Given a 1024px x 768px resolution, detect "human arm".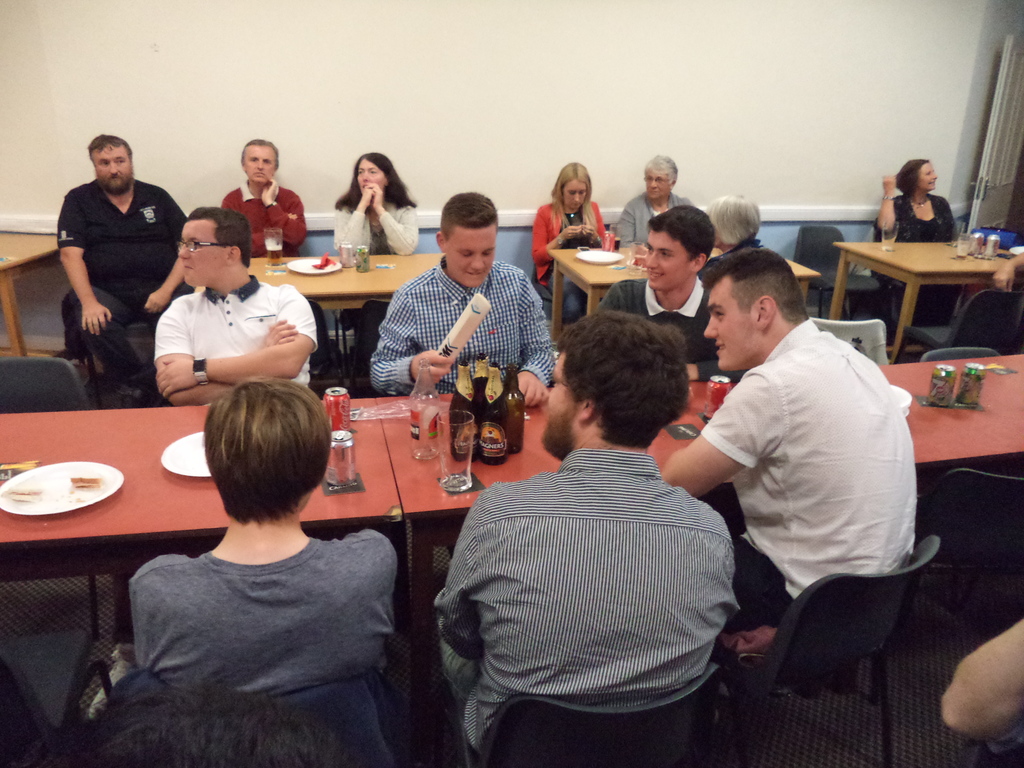
868 170 909 239.
